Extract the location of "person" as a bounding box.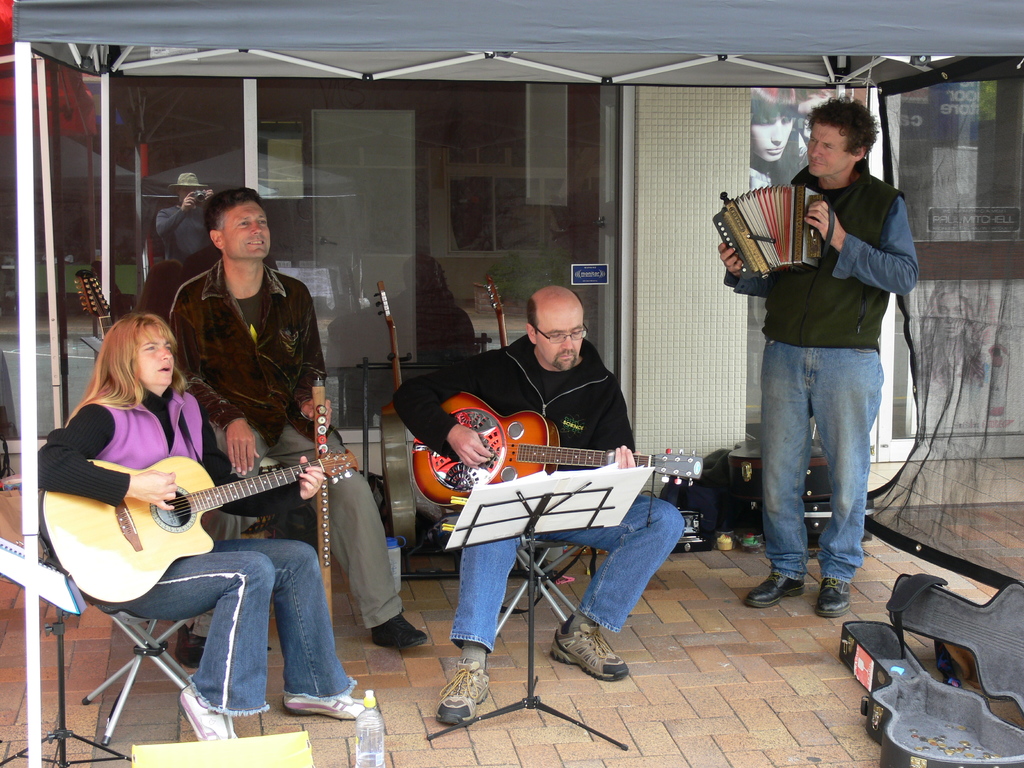
bbox(40, 314, 366, 751).
